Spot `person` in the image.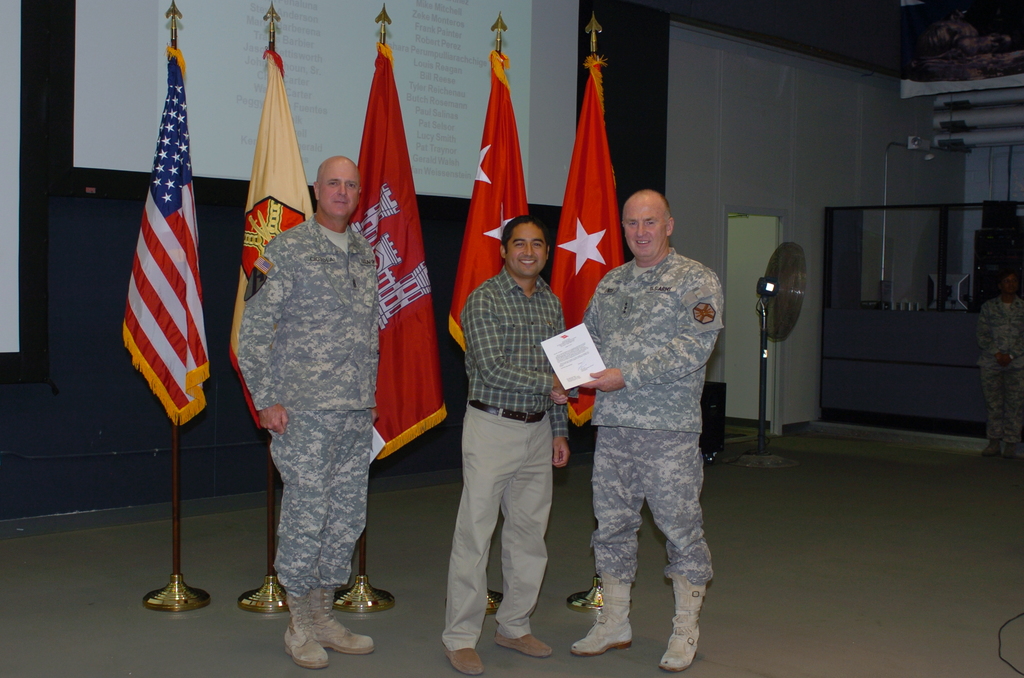
`person` found at select_region(447, 211, 561, 677).
